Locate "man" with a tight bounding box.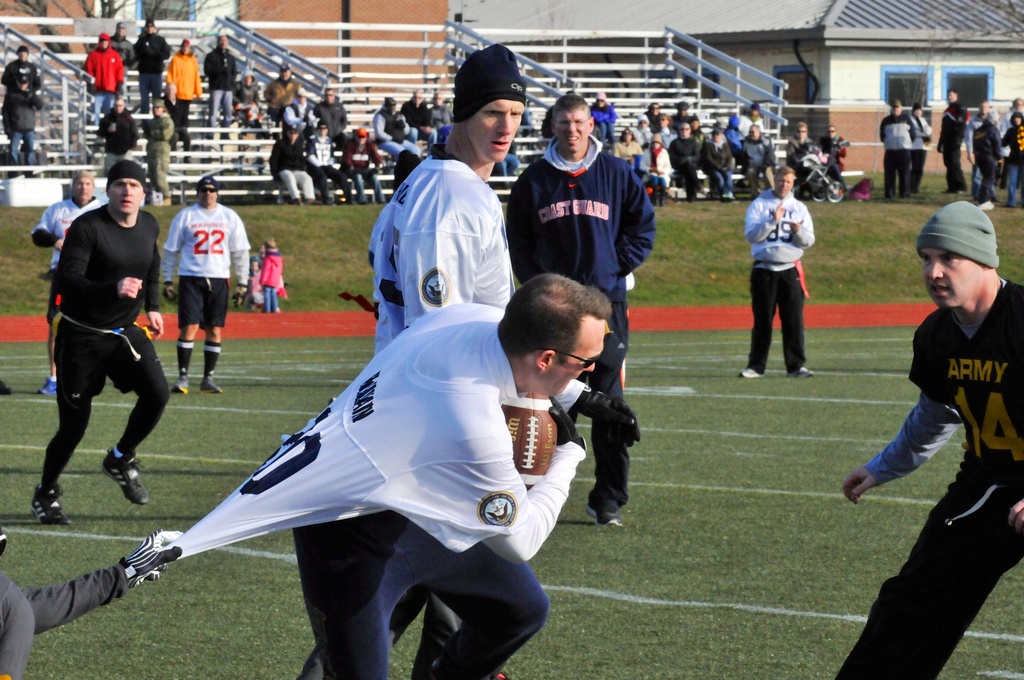
{"left": 3, "top": 73, "right": 42, "bottom": 181}.
